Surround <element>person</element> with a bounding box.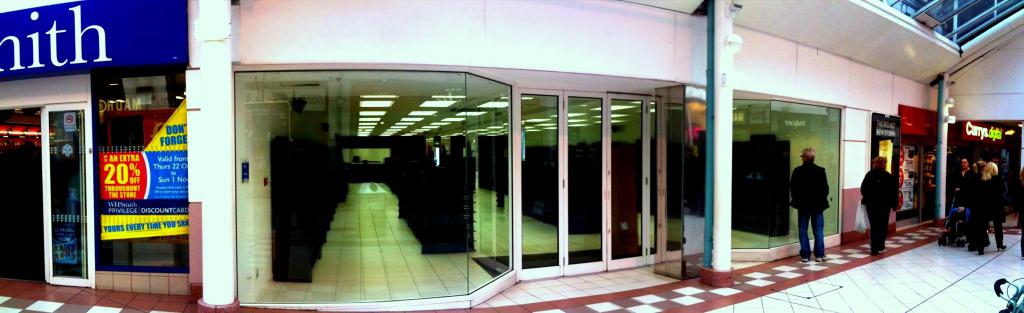
{"left": 965, "top": 164, "right": 993, "bottom": 250}.
